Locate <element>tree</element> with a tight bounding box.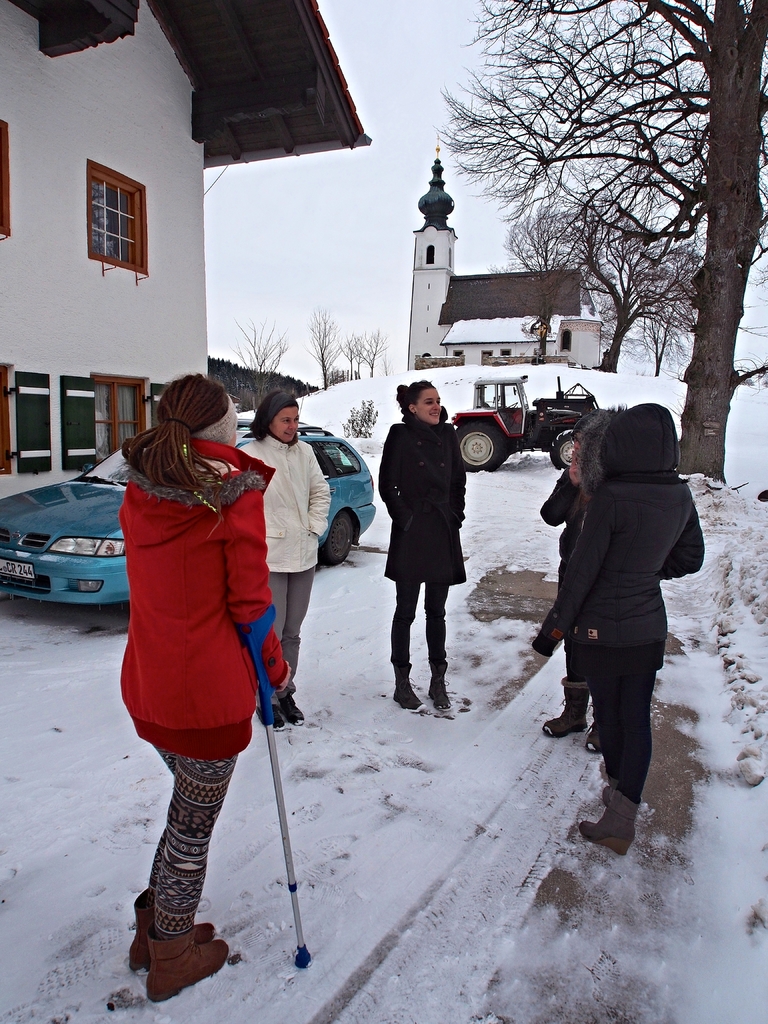
<box>298,305,342,388</box>.
